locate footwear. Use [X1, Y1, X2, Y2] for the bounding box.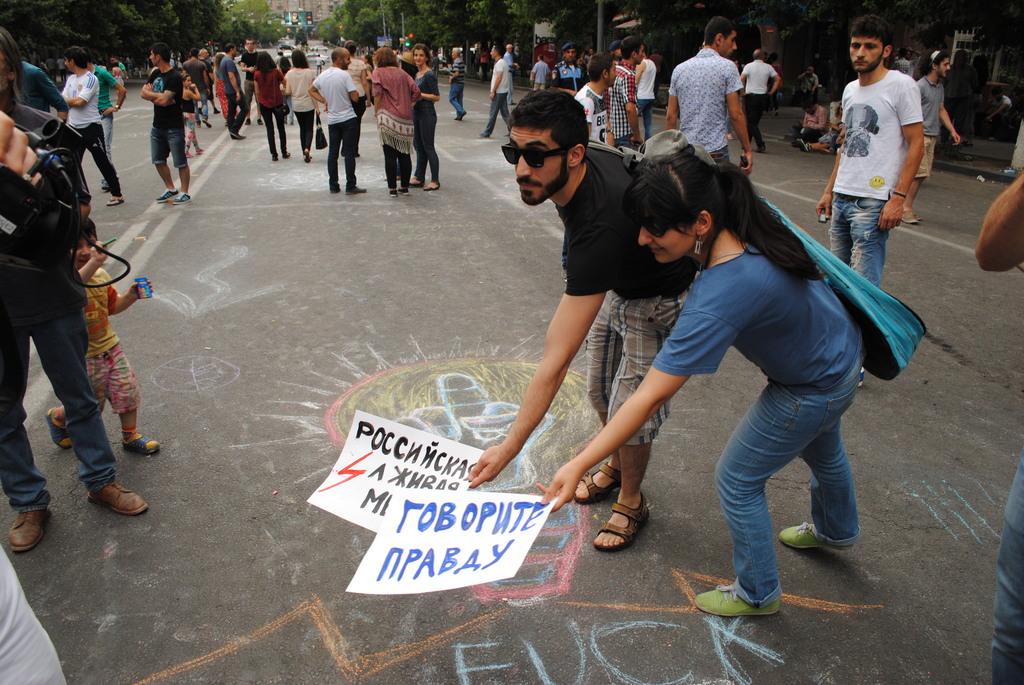
[46, 405, 76, 448].
